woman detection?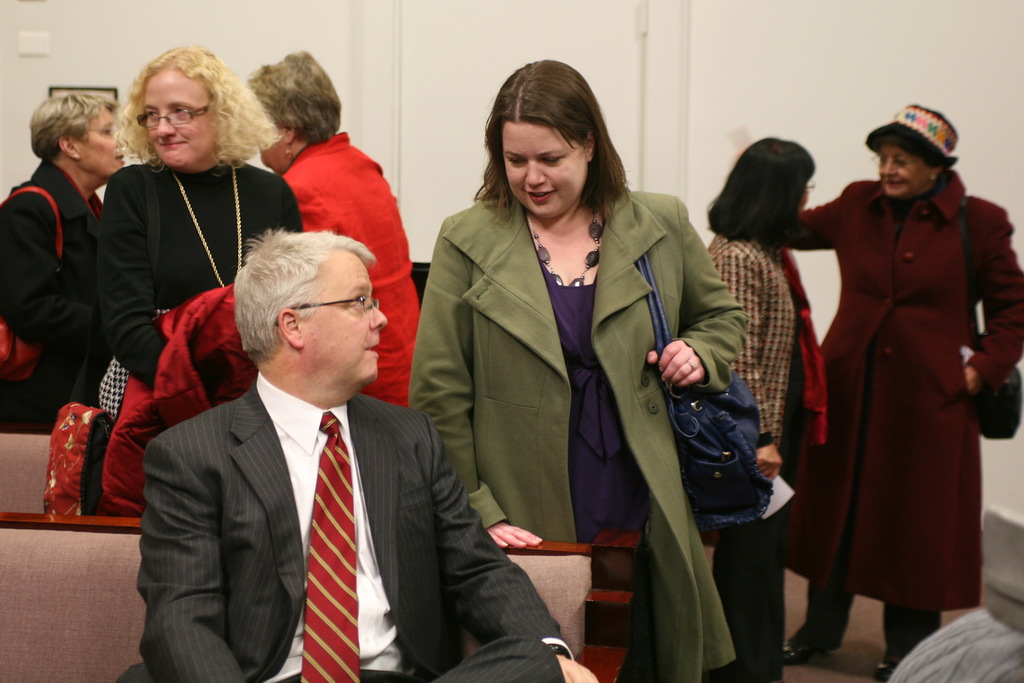
bbox(0, 86, 125, 428)
